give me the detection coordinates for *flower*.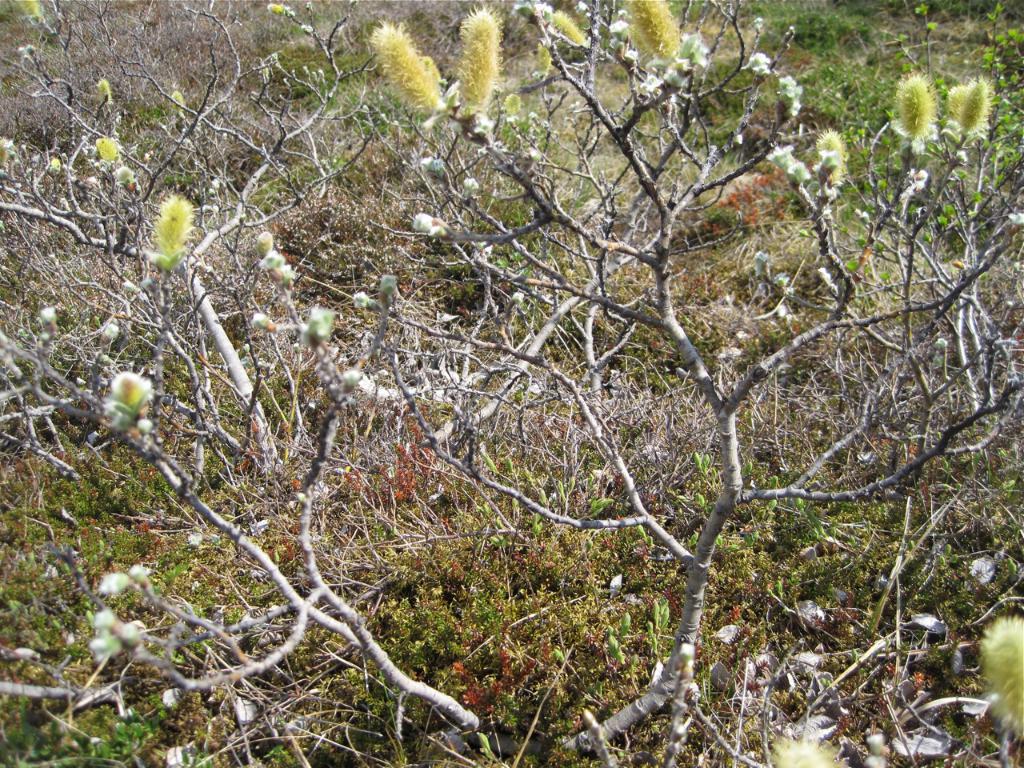
crop(372, 22, 450, 142).
